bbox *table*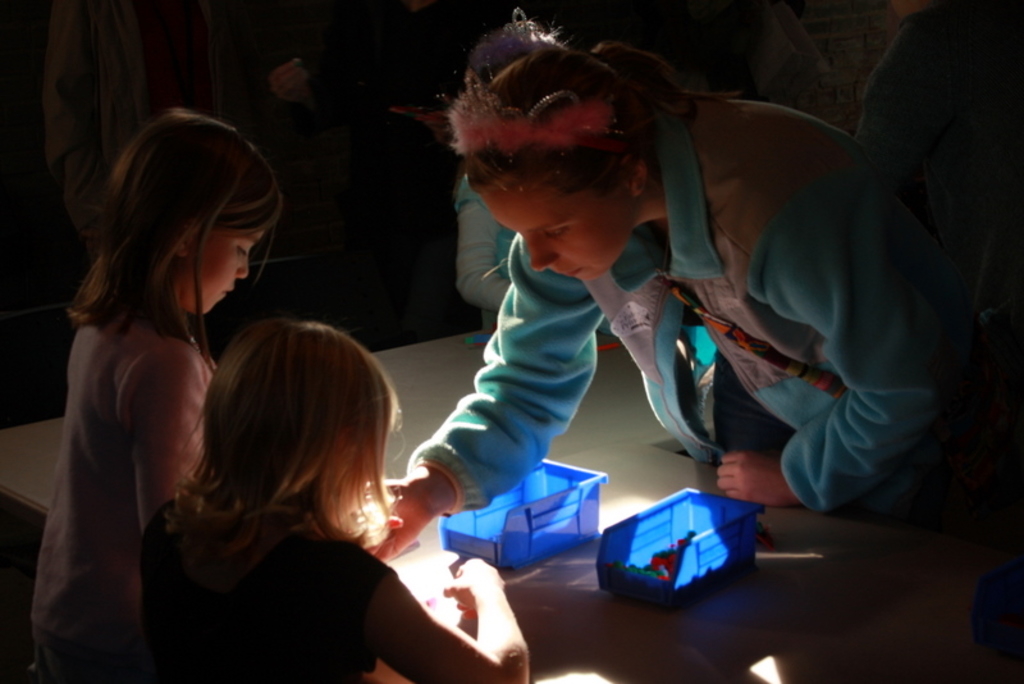
0, 322, 923, 683
